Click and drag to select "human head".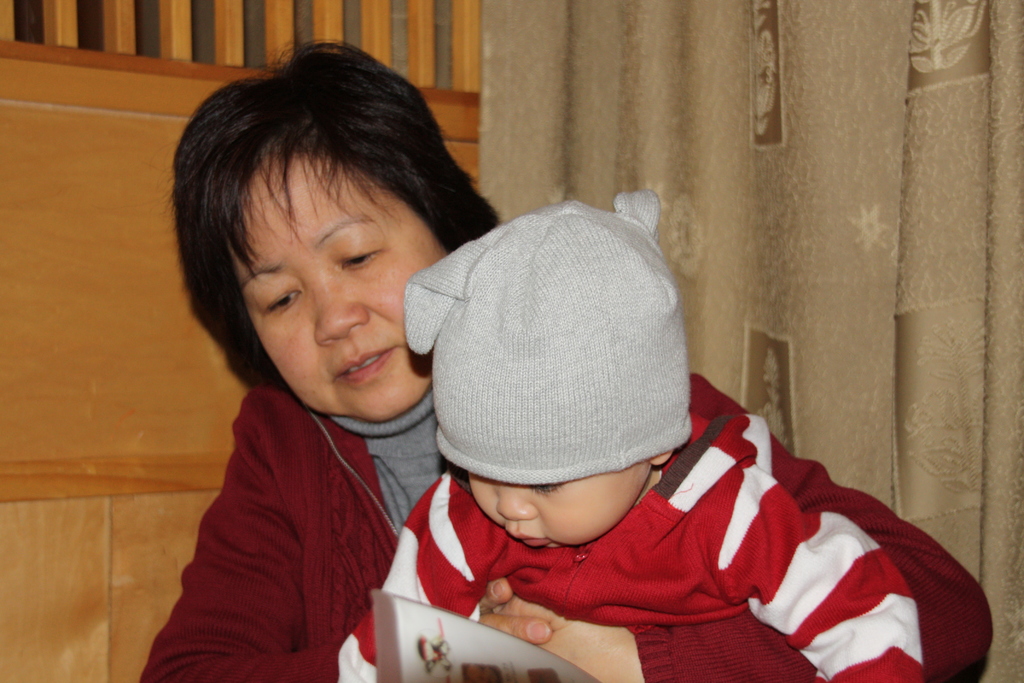
Selection: rect(166, 39, 502, 429).
